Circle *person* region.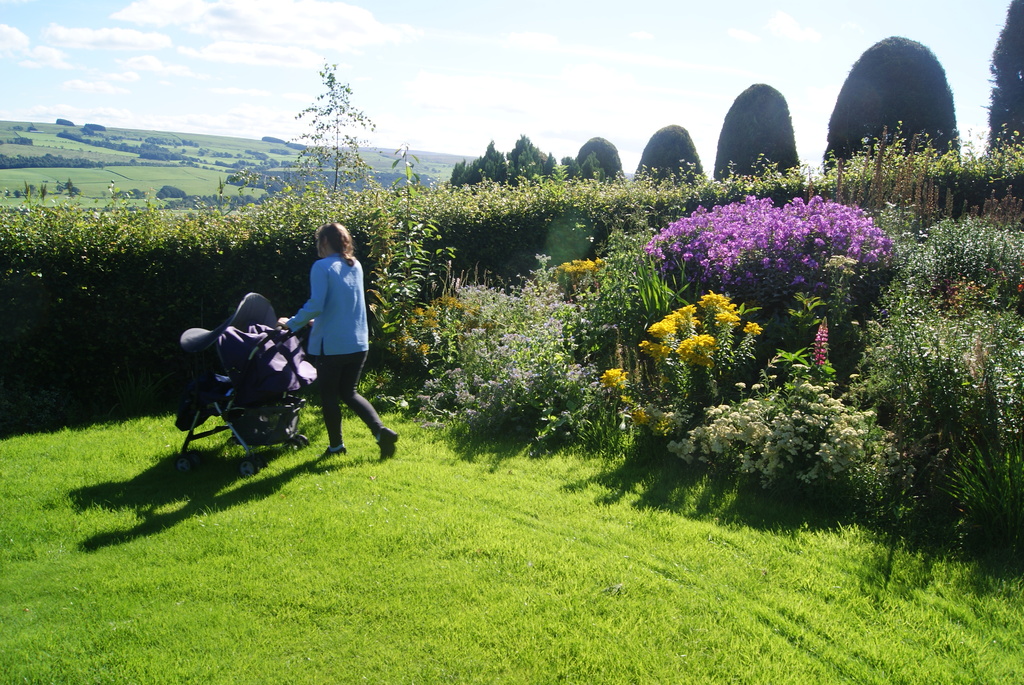
Region: 275, 208, 375, 482.
